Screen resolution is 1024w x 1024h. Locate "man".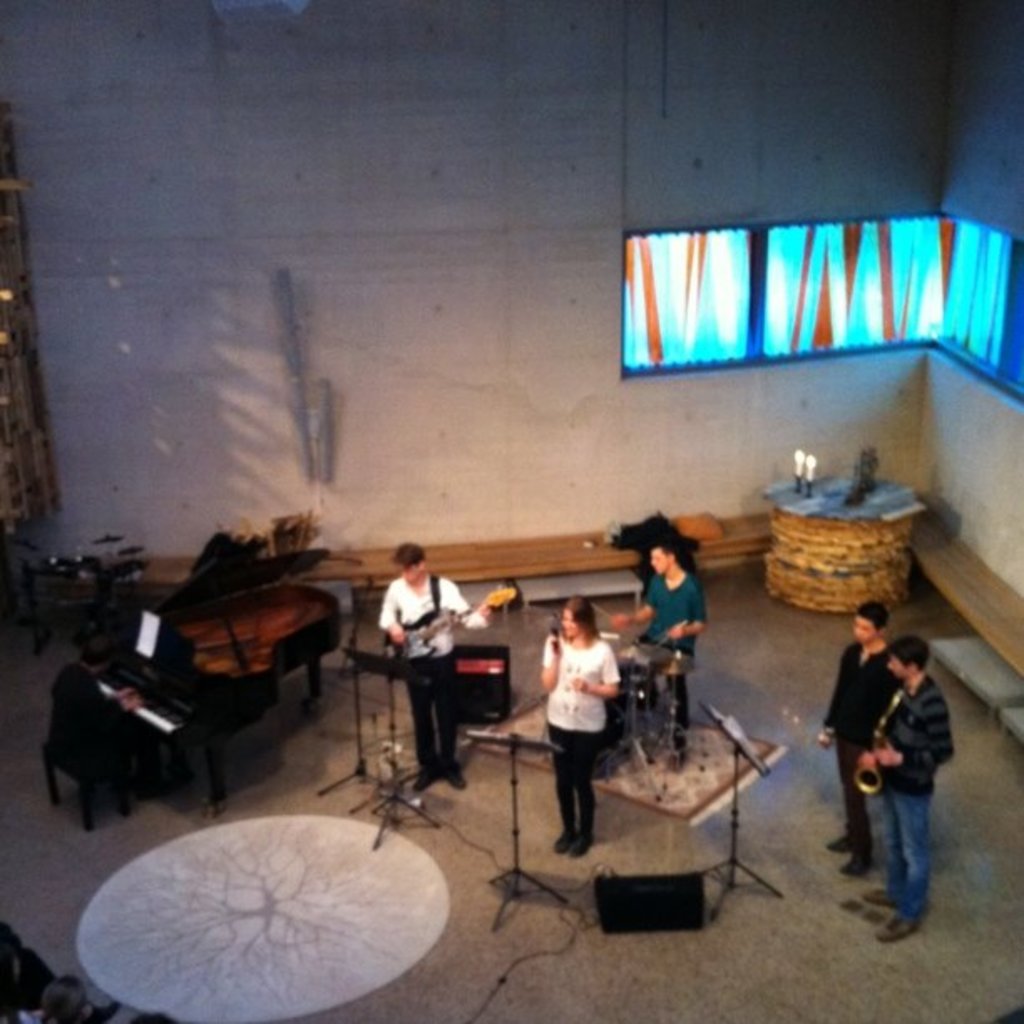
(373,542,492,790).
